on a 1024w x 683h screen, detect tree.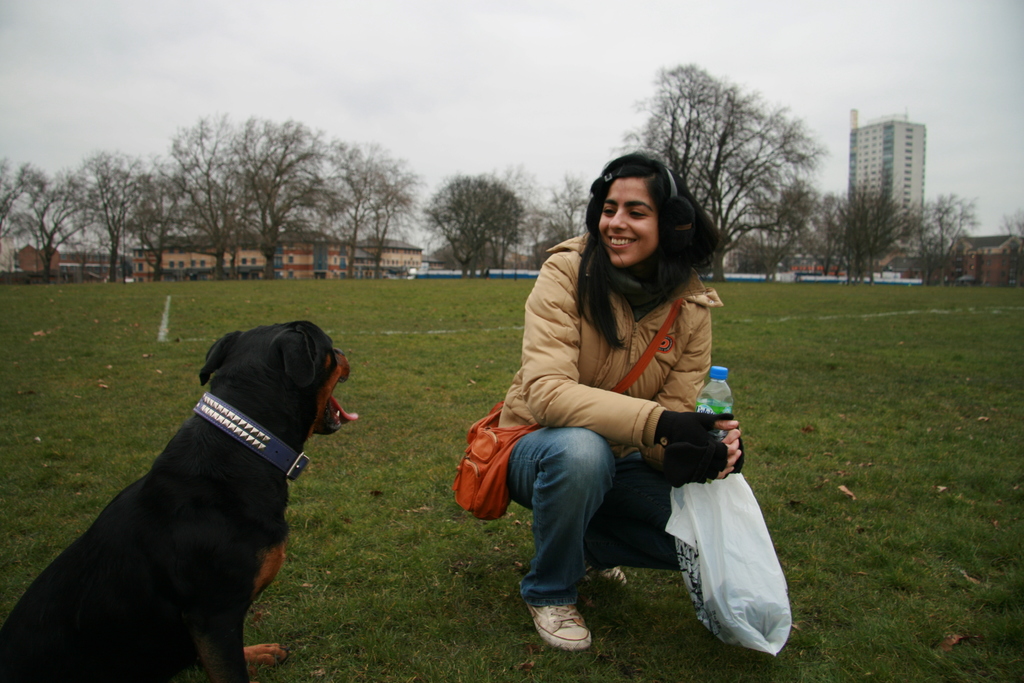
(left=122, top=174, right=190, bottom=277).
